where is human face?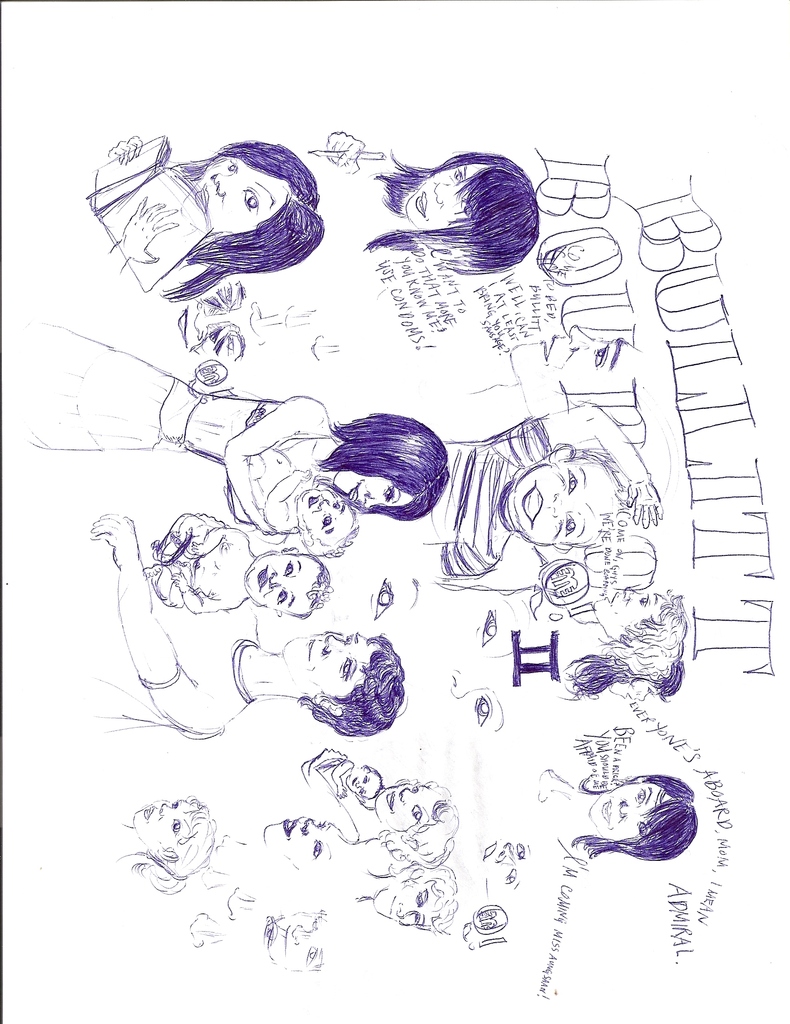
[left=332, top=753, right=378, bottom=793].
